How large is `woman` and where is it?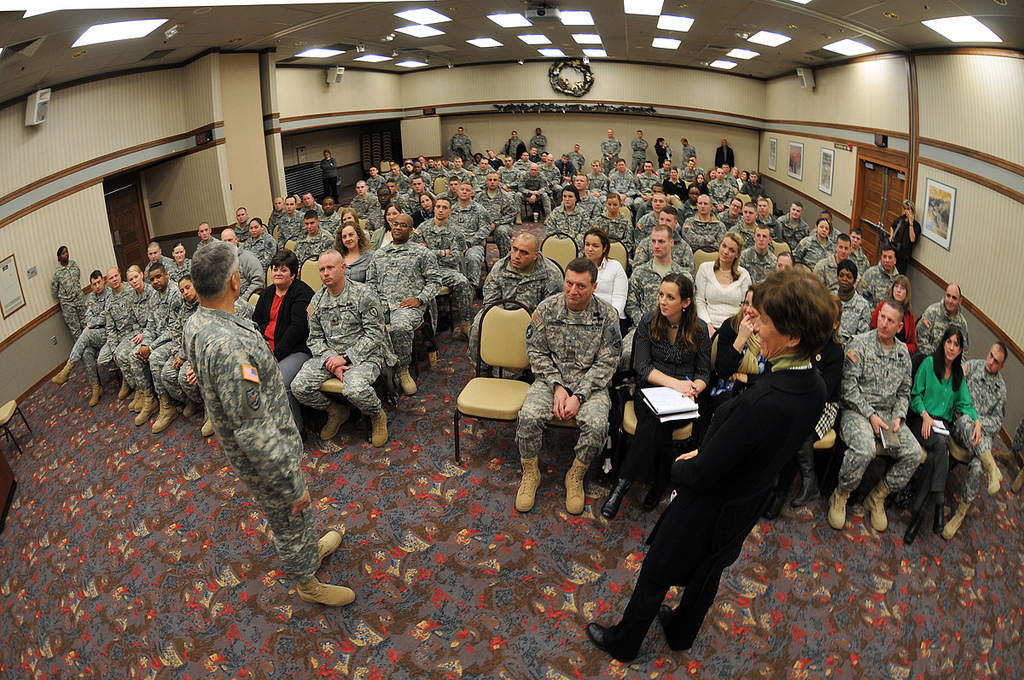
Bounding box: (694, 170, 707, 191).
